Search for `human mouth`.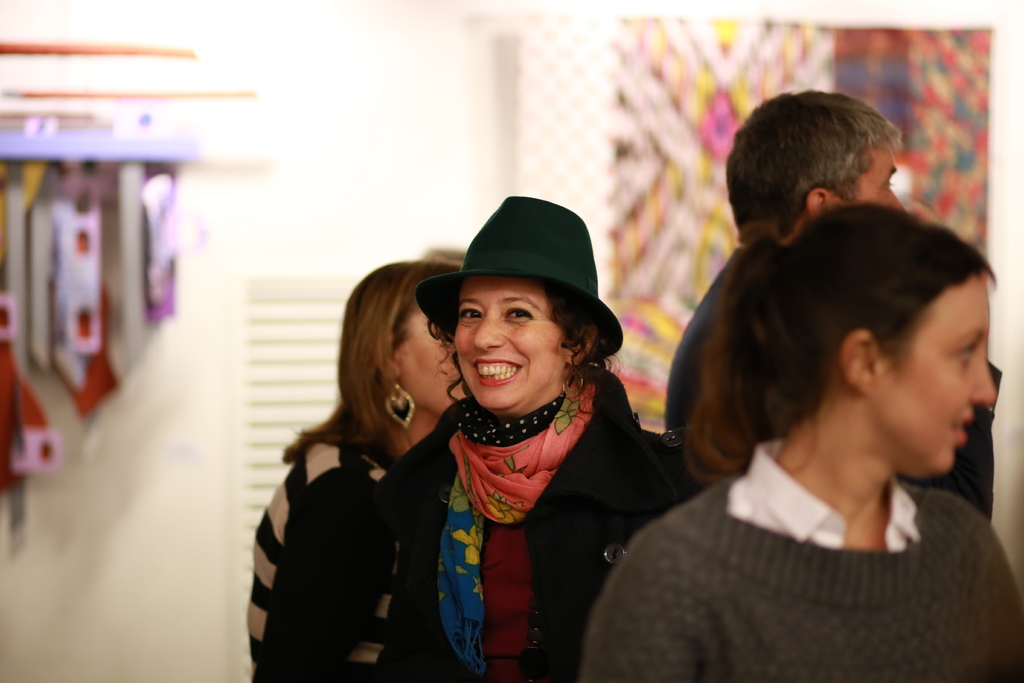
Found at 474,358,522,386.
